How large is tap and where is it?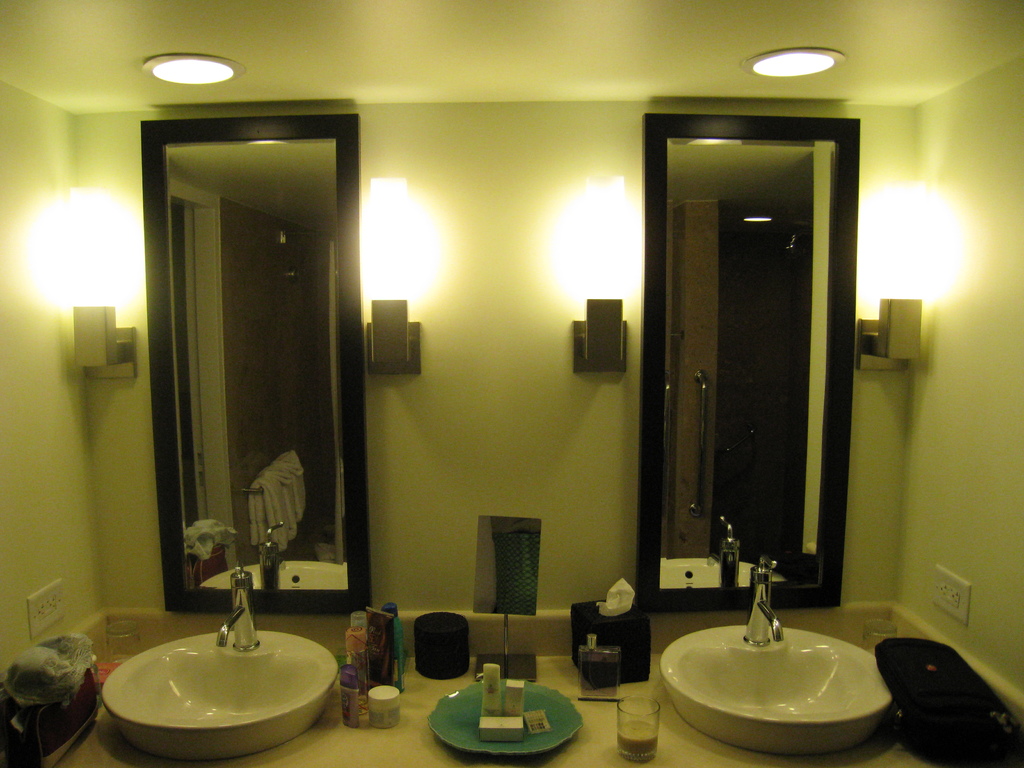
Bounding box: left=737, top=552, right=788, bottom=650.
